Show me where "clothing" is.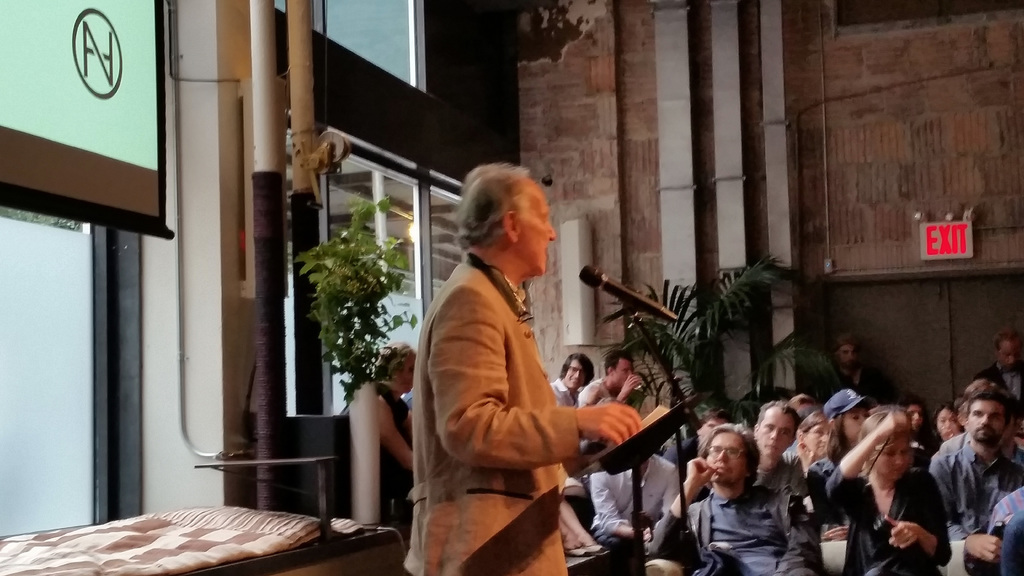
"clothing" is at region(546, 371, 592, 464).
